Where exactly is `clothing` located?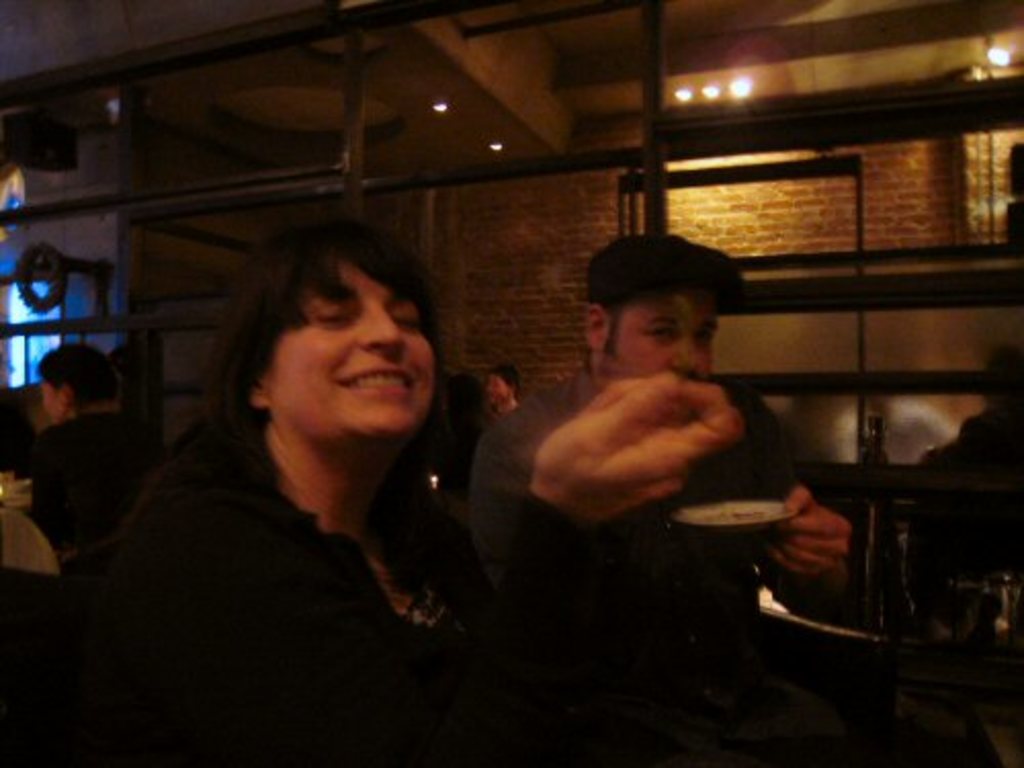
Its bounding box is {"left": 16, "top": 401, "right": 172, "bottom": 555}.
